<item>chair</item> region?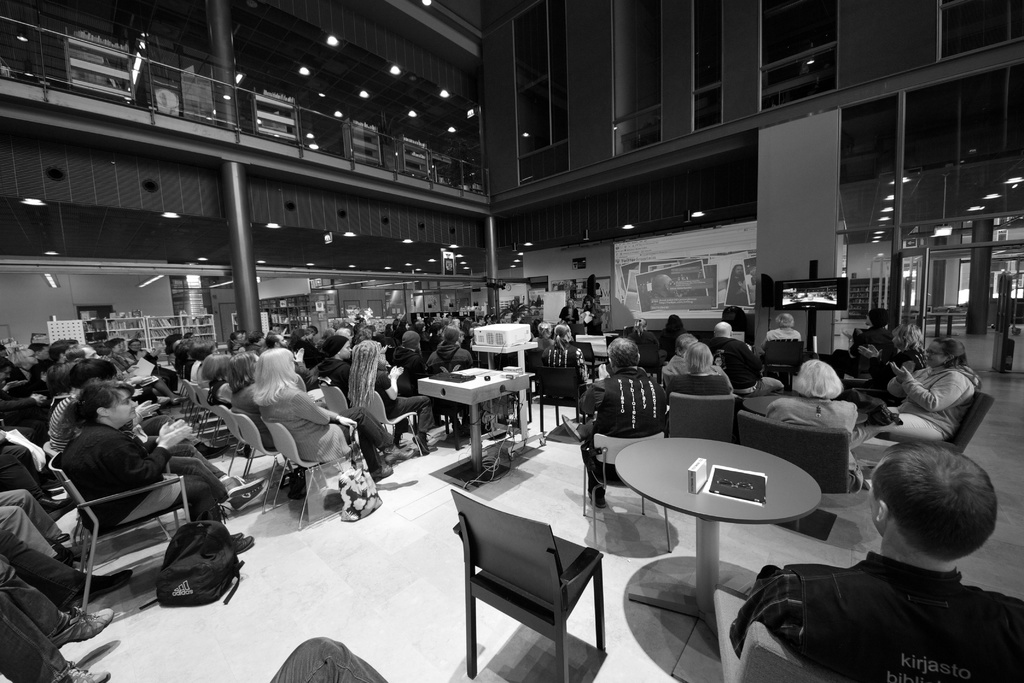
bbox=[260, 420, 356, 534]
